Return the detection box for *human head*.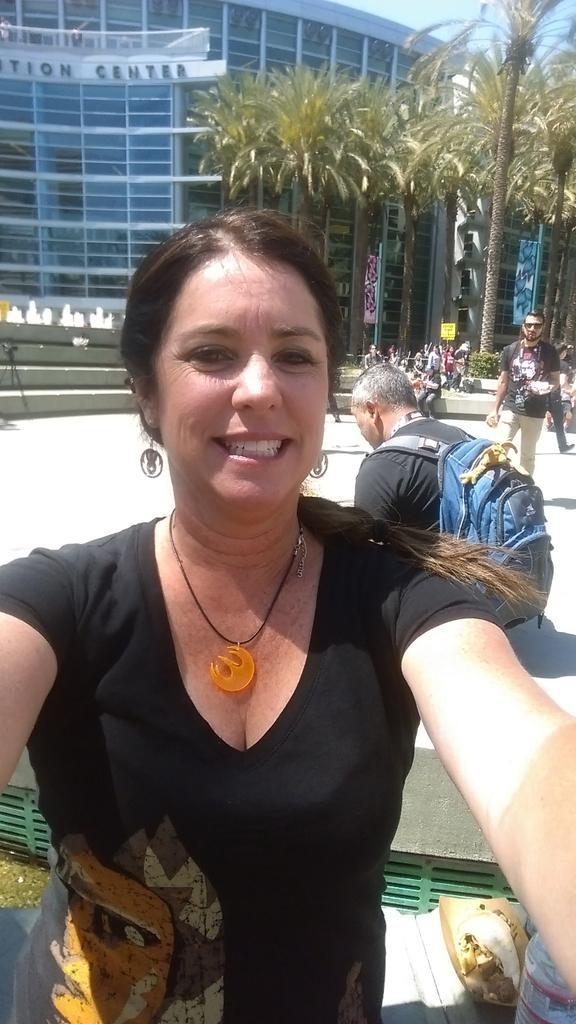
box=[357, 362, 430, 447].
